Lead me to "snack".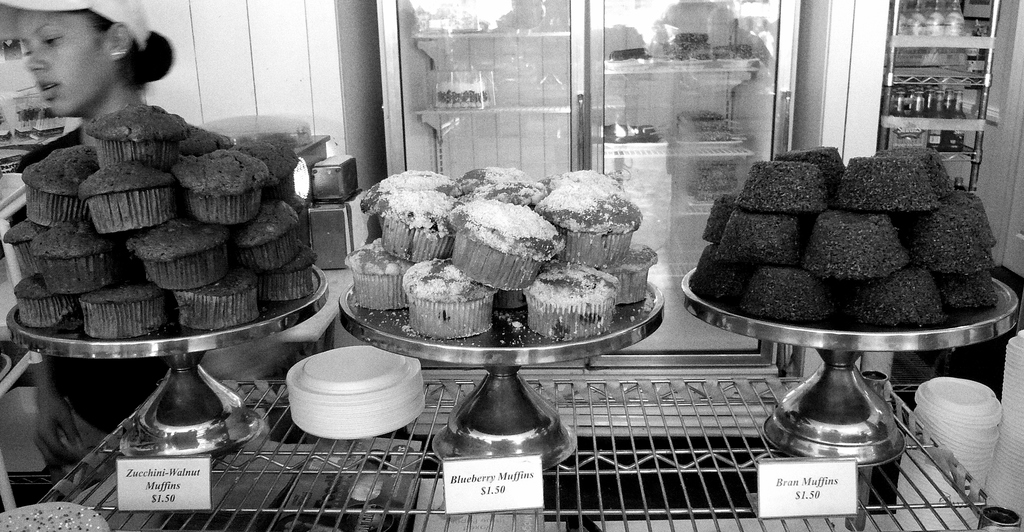
Lead to (left=451, top=169, right=555, bottom=206).
